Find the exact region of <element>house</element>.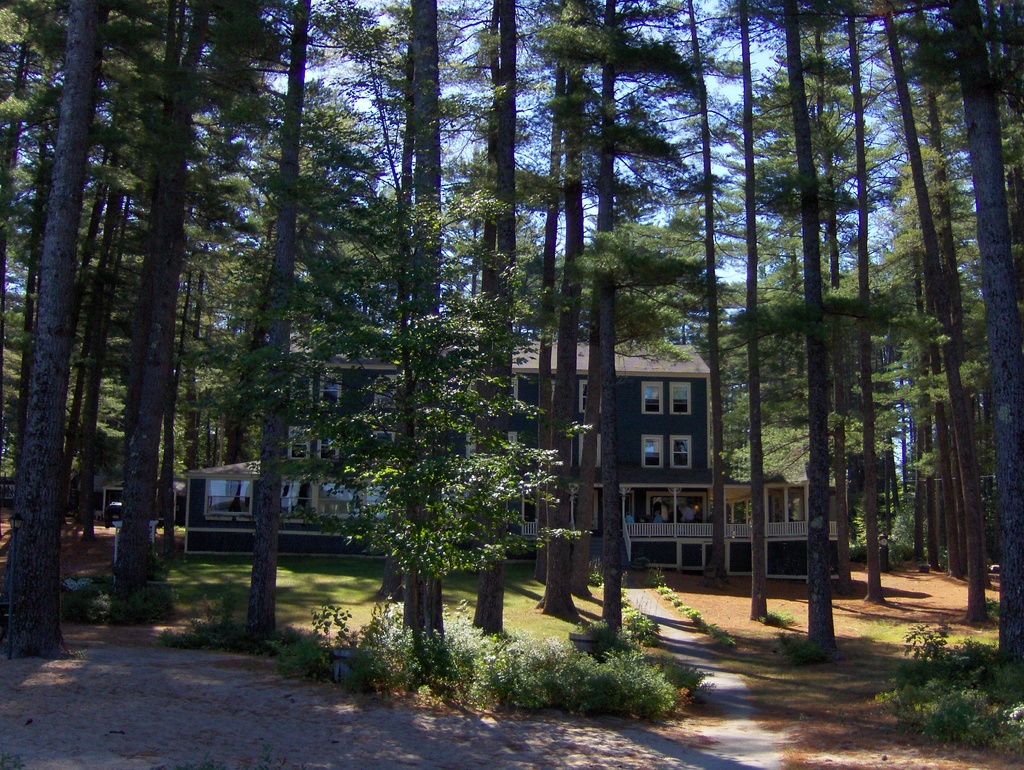
Exact region: box(387, 465, 463, 570).
